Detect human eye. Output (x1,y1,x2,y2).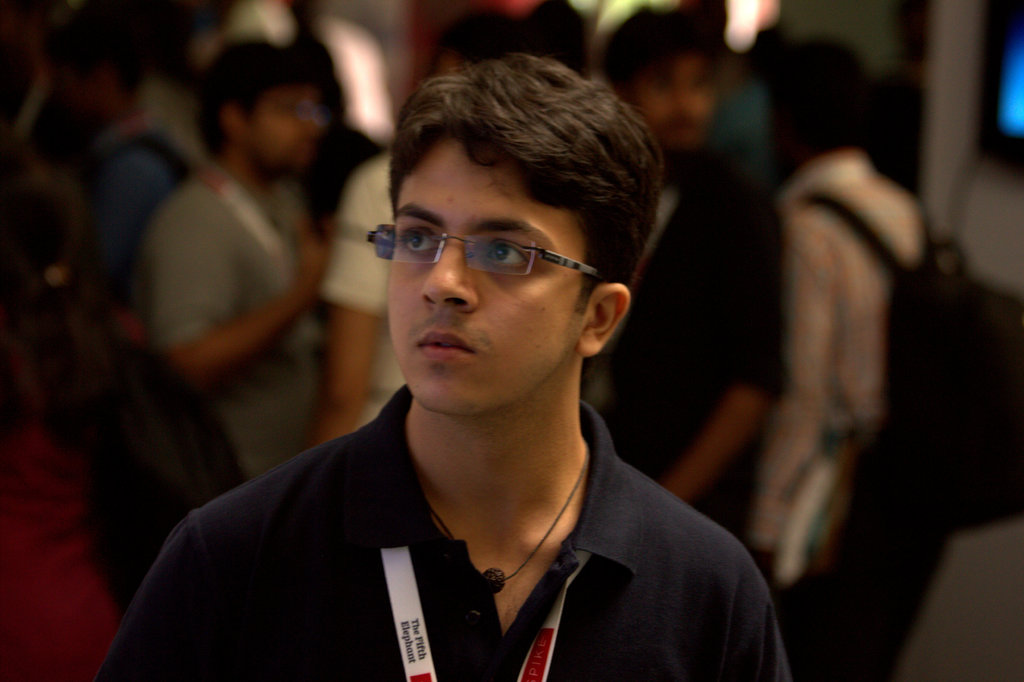
(395,220,439,261).
